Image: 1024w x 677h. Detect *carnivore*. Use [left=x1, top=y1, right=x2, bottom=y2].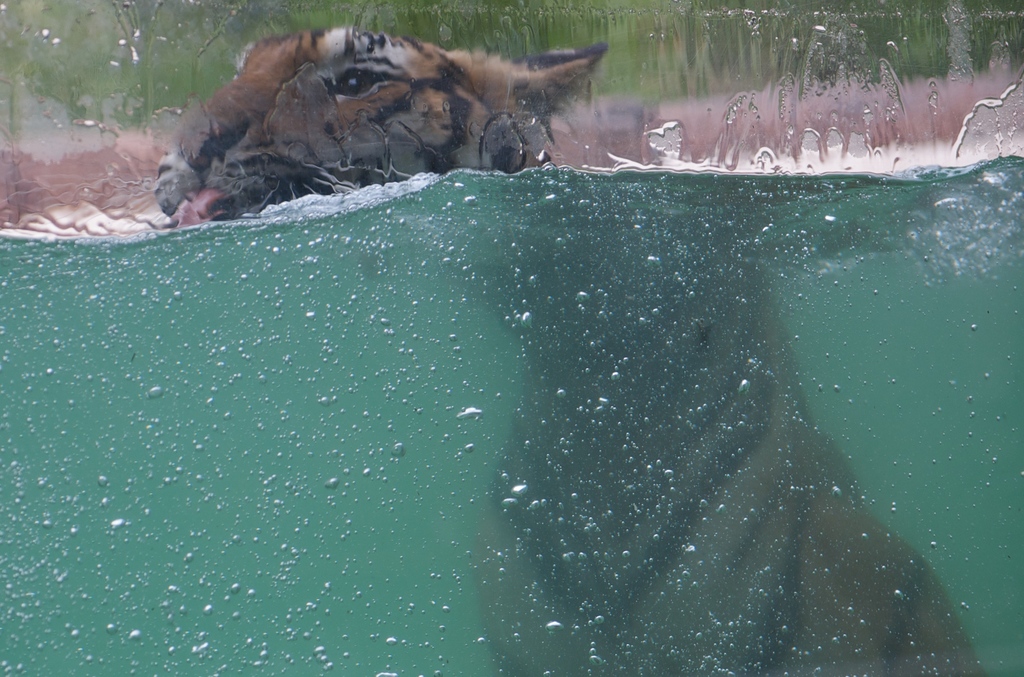
[left=153, top=16, right=600, bottom=220].
